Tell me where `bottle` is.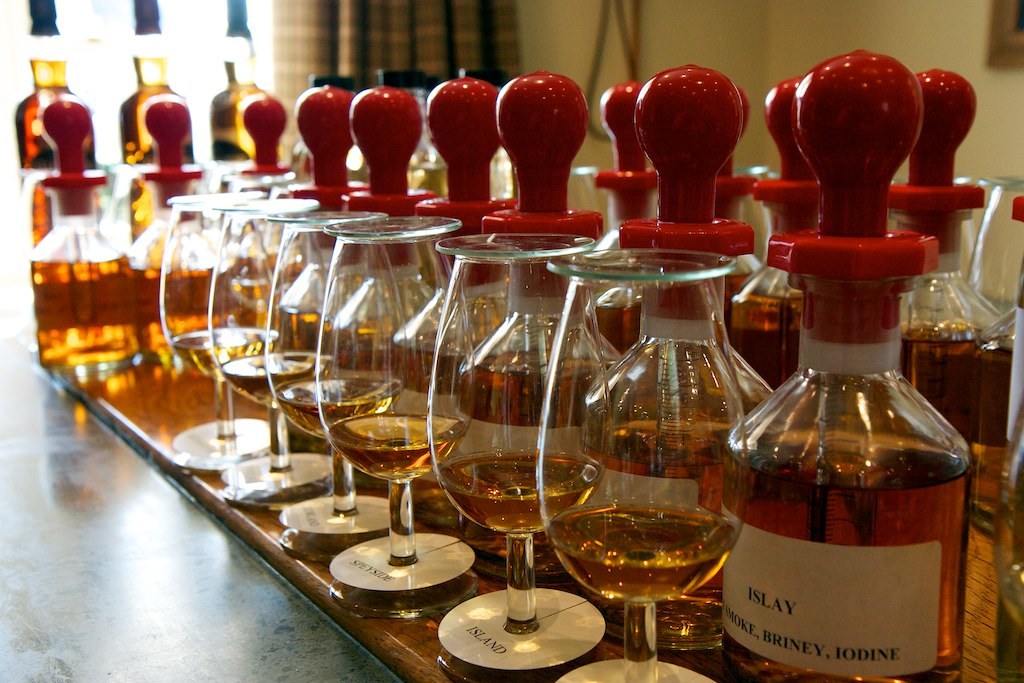
`bottle` is at crop(15, 0, 99, 250).
